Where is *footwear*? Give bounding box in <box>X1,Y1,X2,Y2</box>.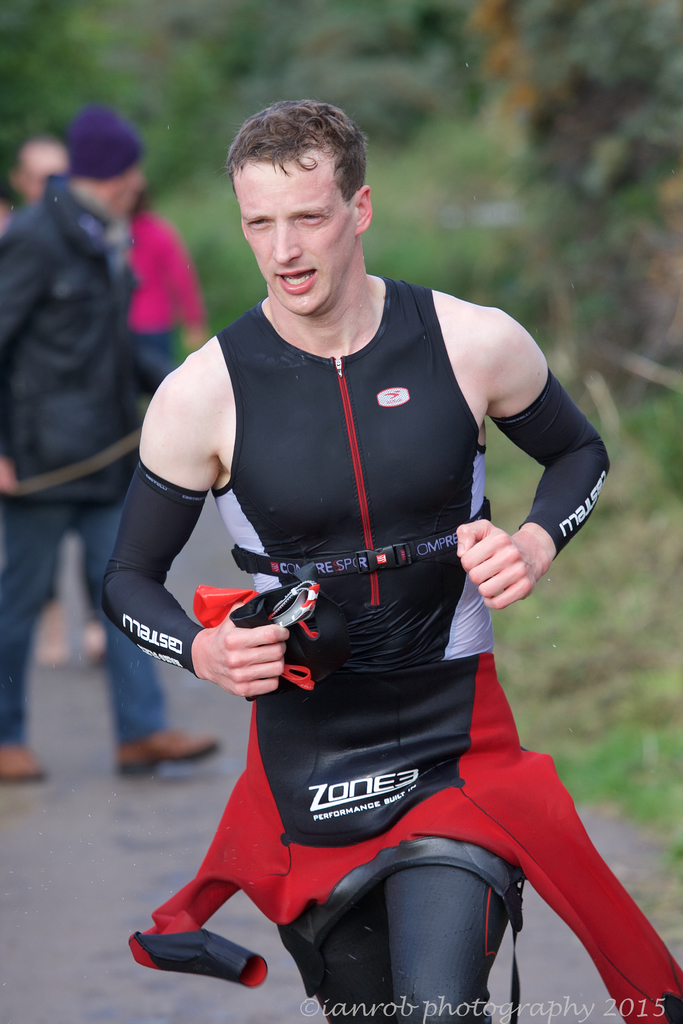
<box>118,720,234,778</box>.
